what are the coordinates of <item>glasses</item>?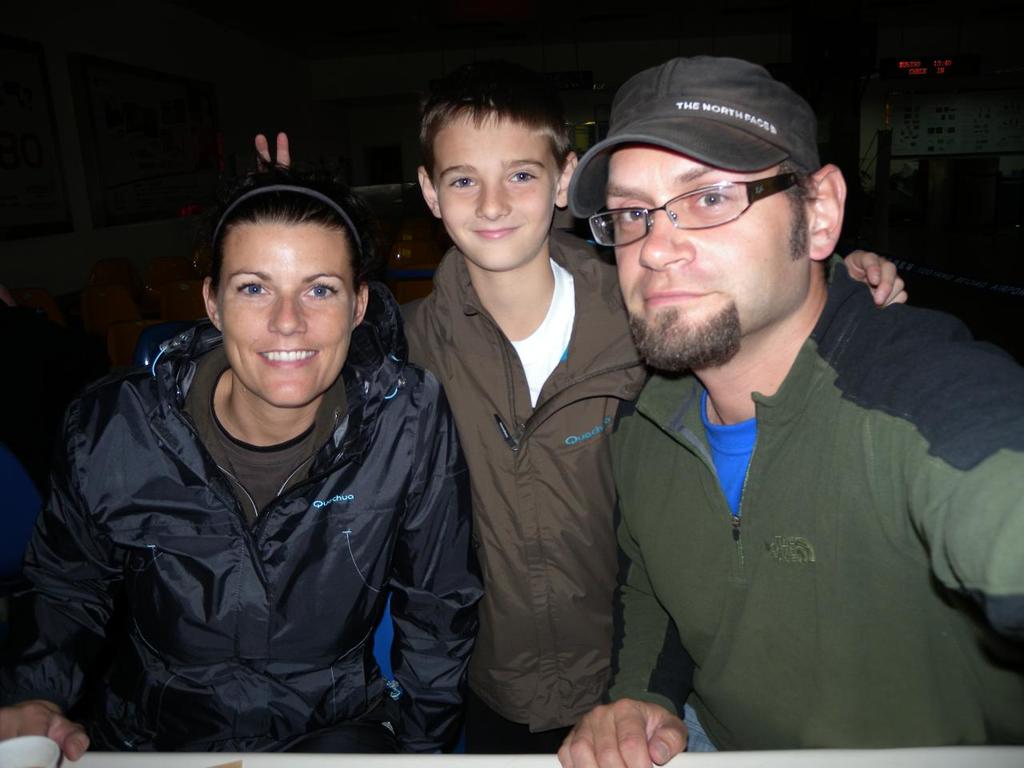
BBox(582, 174, 814, 250).
